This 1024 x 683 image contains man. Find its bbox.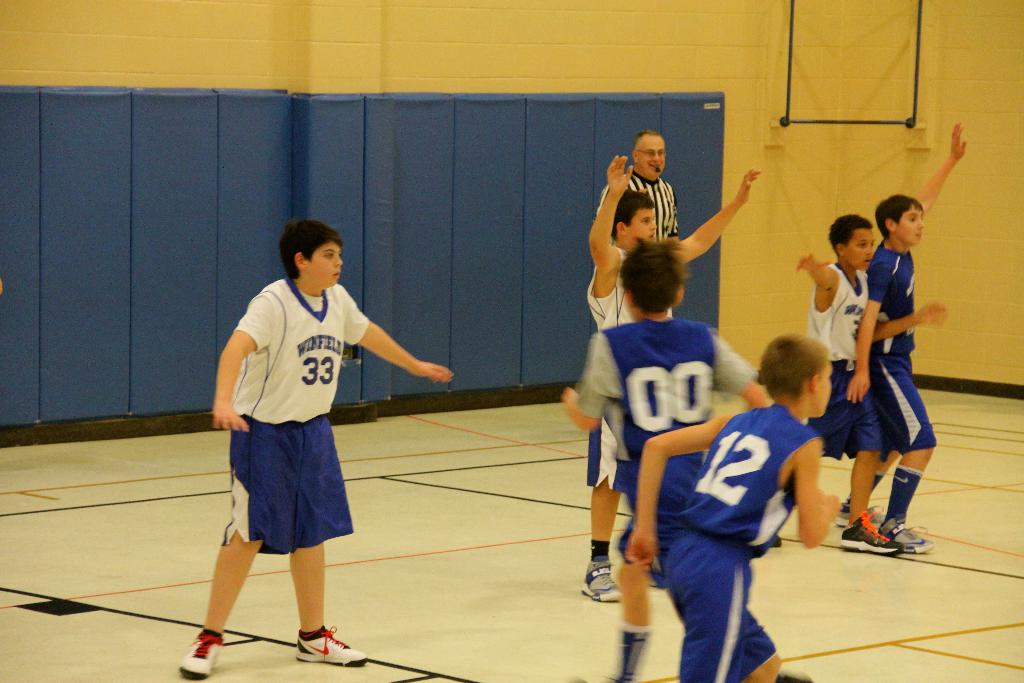
[196, 217, 428, 652].
